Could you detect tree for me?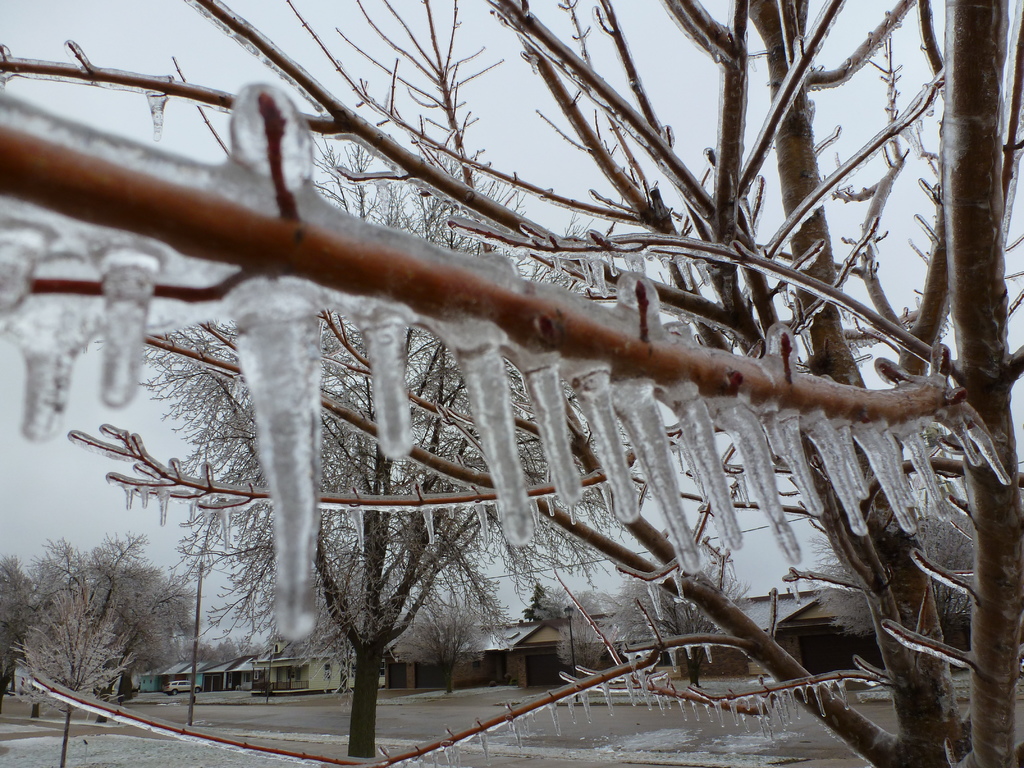
Detection result: x1=5 y1=583 x2=144 y2=767.
